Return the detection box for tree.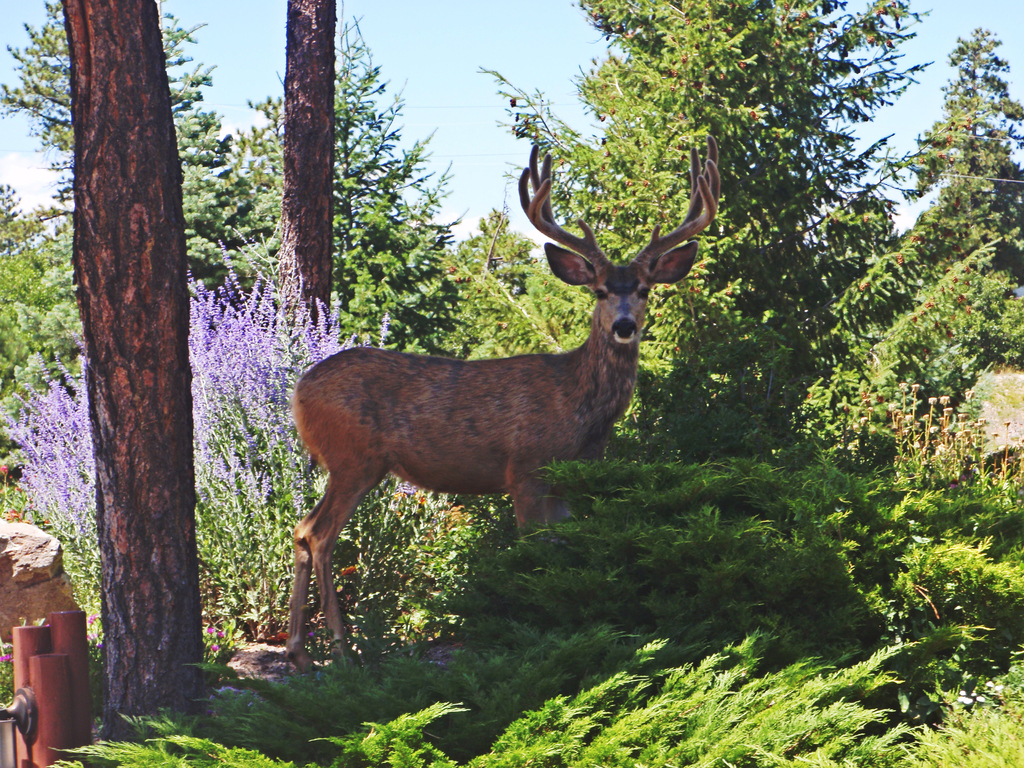
locate(474, 0, 933, 456).
